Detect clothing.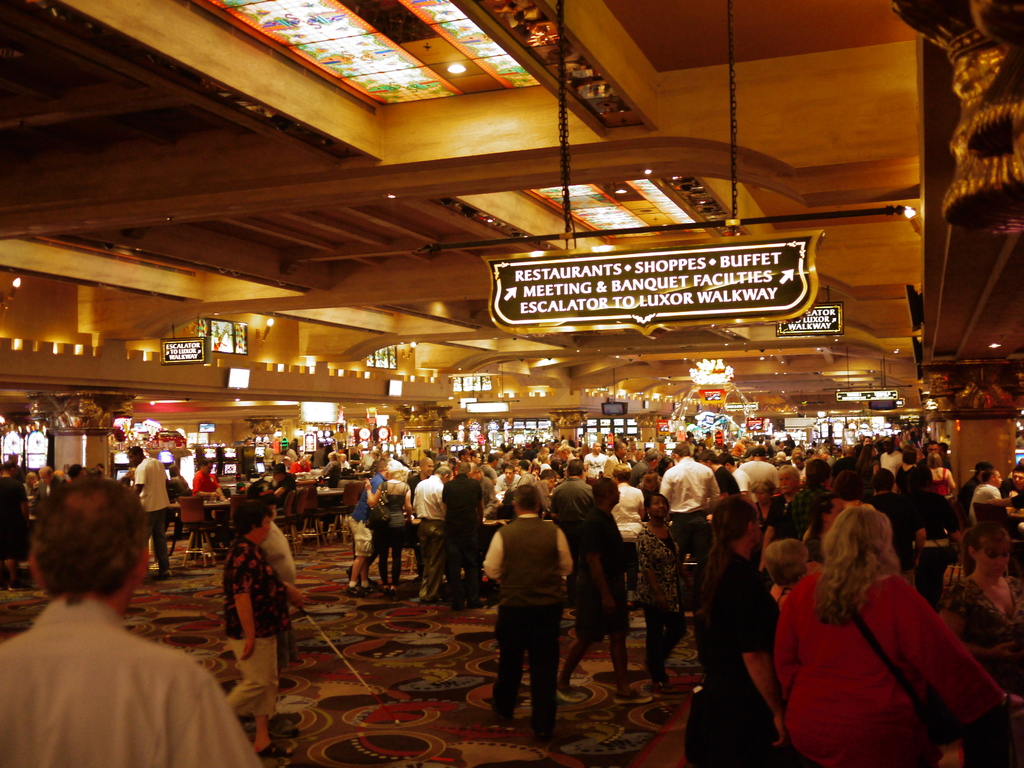
Detected at {"x1": 909, "y1": 490, "x2": 965, "y2": 568}.
